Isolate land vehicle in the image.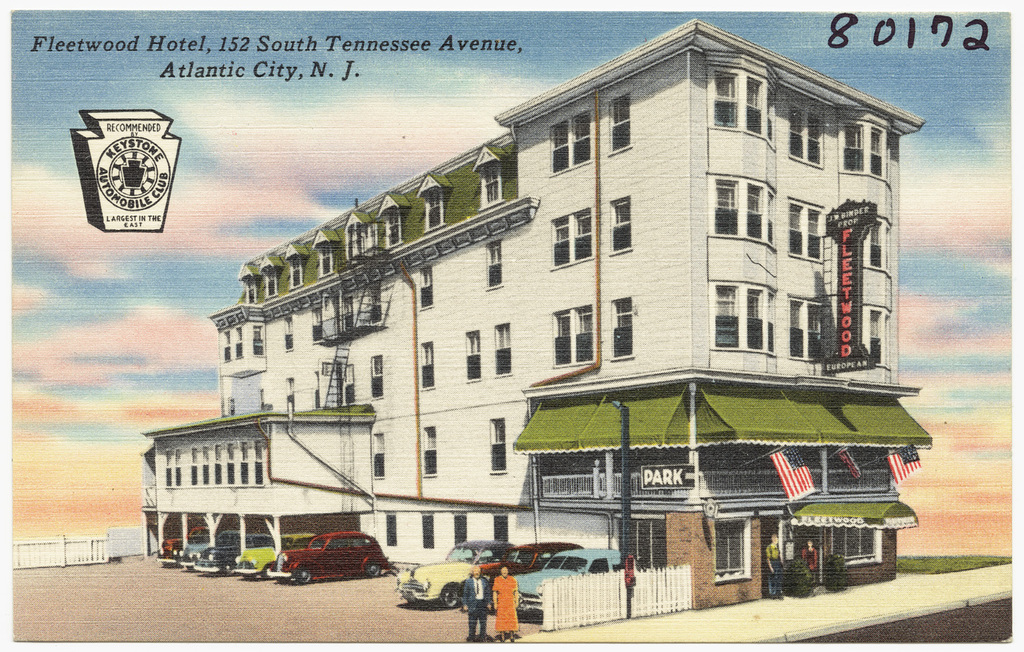
Isolated region: <box>481,539,584,608</box>.
